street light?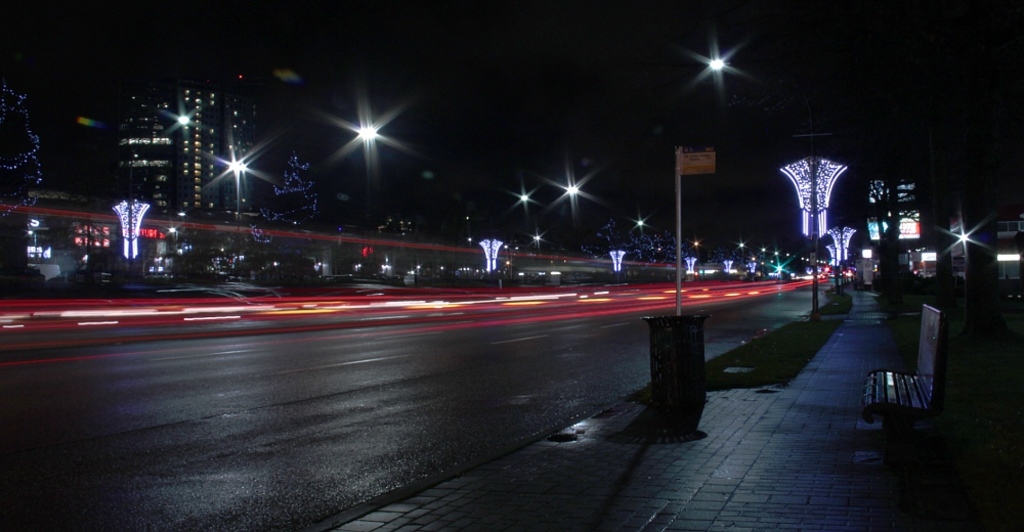
bbox=[473, 240, 509, 281]
